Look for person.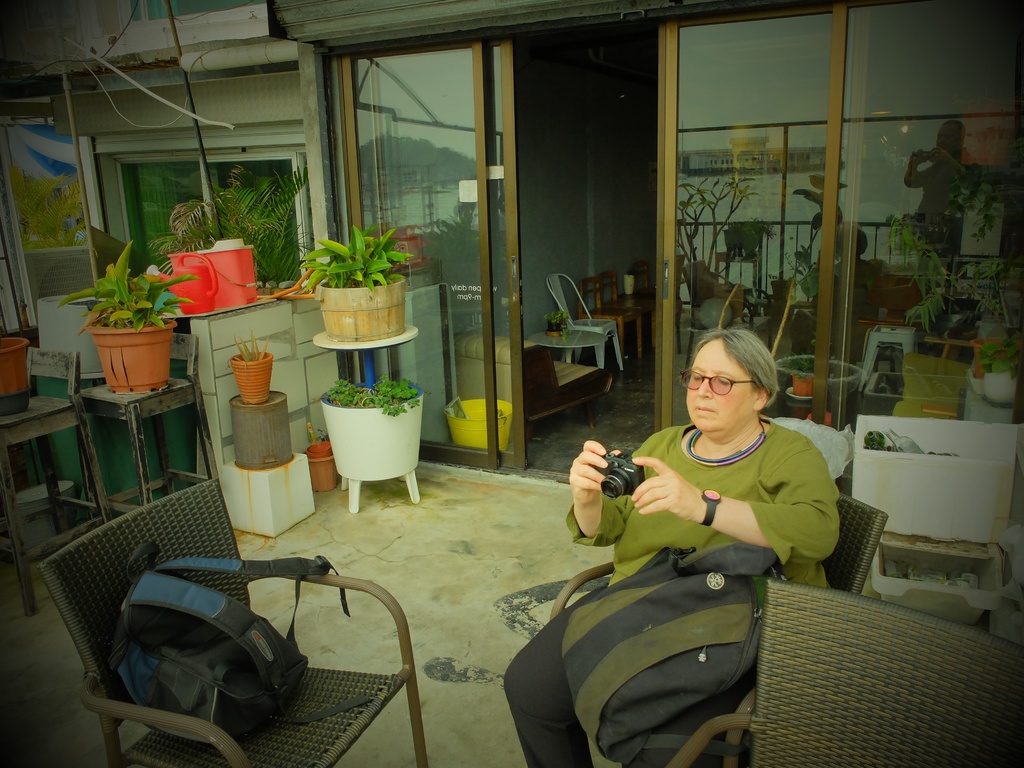
Found: [507,325,835,767].
